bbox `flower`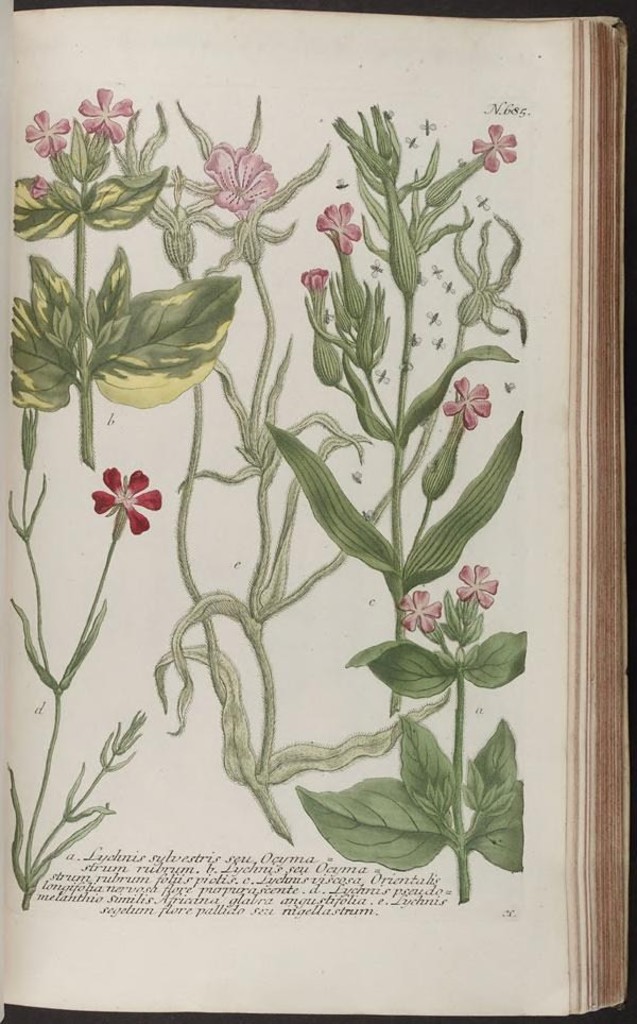
{"left": 315, "top": 199, "right": 379, "bottom": 258}
